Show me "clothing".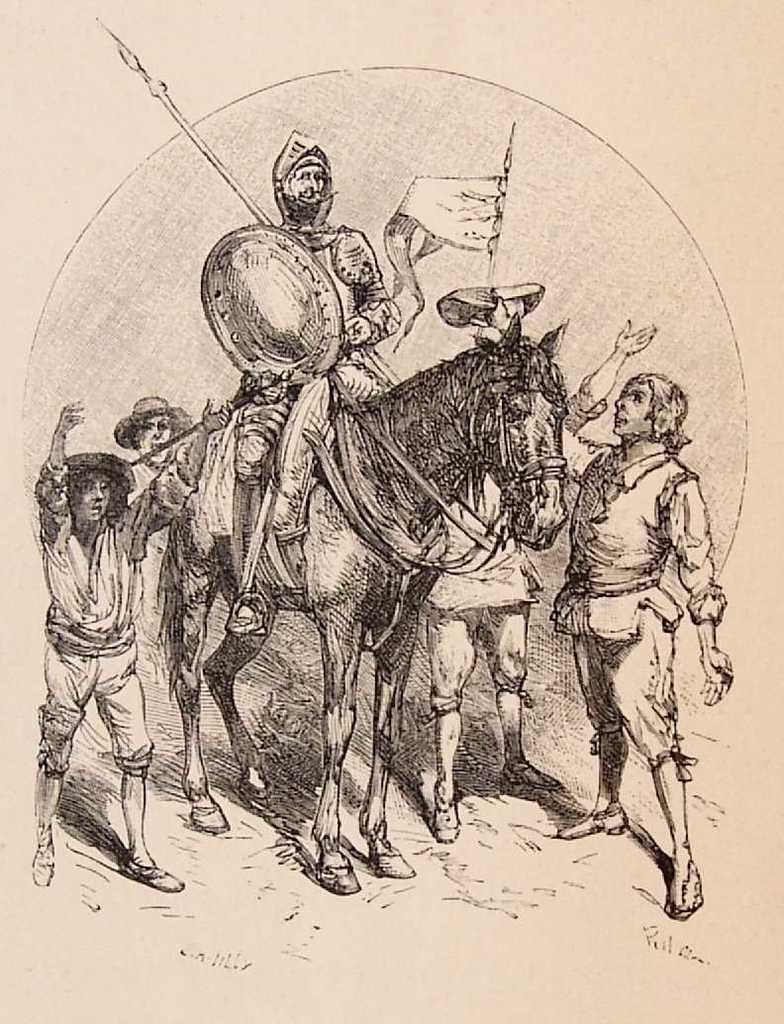
"clothing" is here: pyautogui.locateOnScreen(241, 225, 409, 541).
